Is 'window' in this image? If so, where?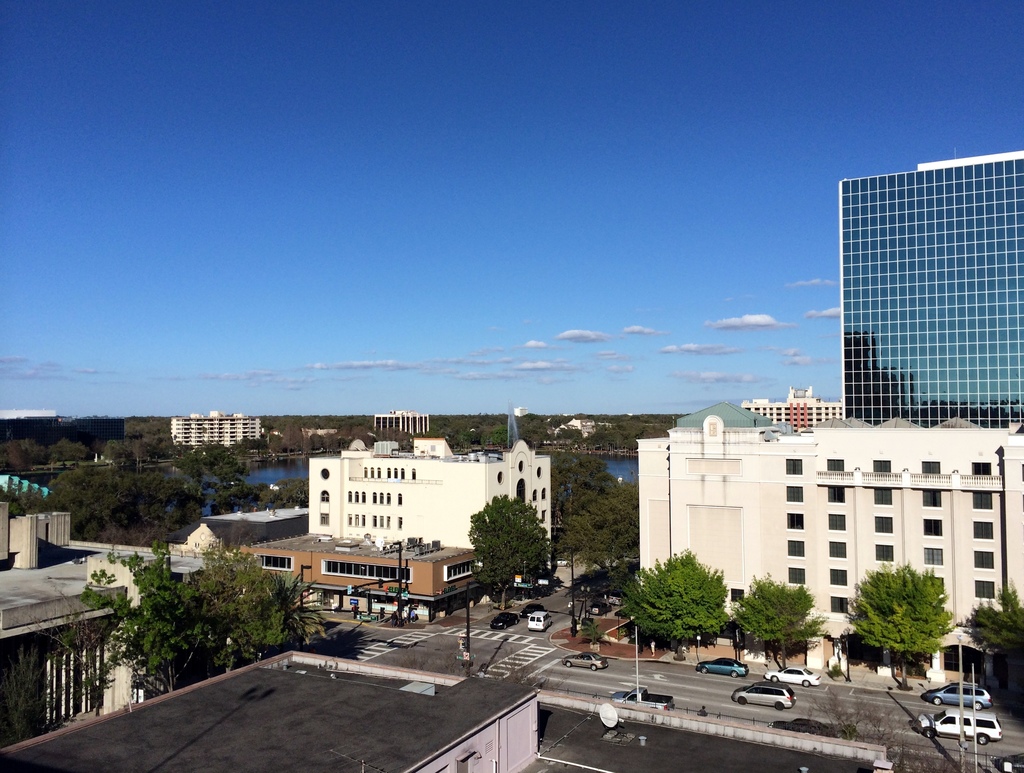
Yes, at (826,602,849,617).
